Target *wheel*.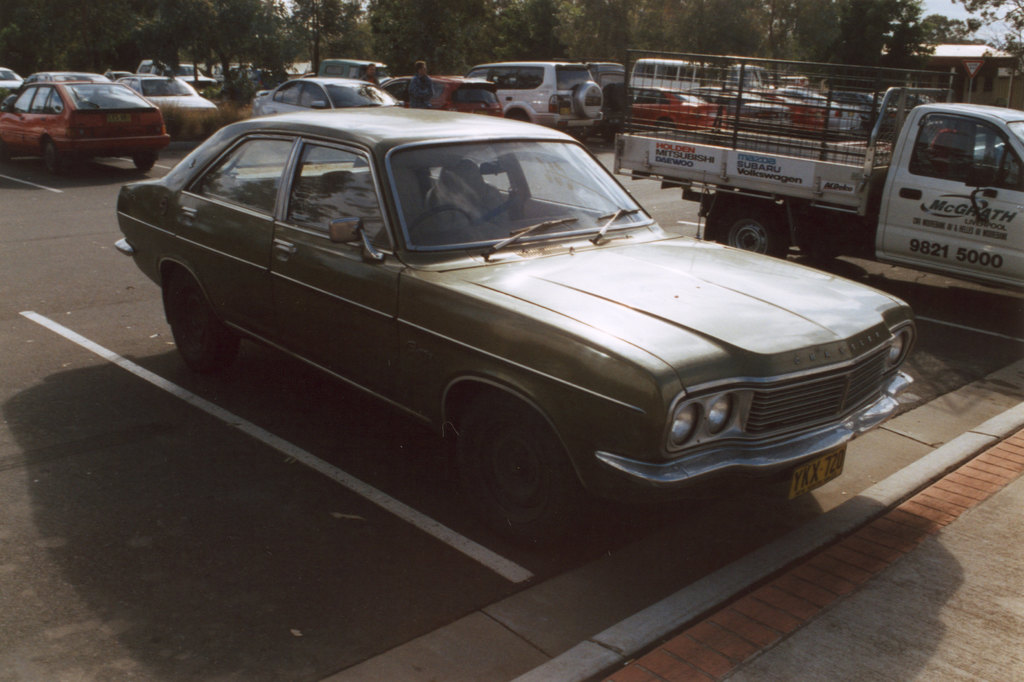
Target region: box(573, 84, 601, 118).
